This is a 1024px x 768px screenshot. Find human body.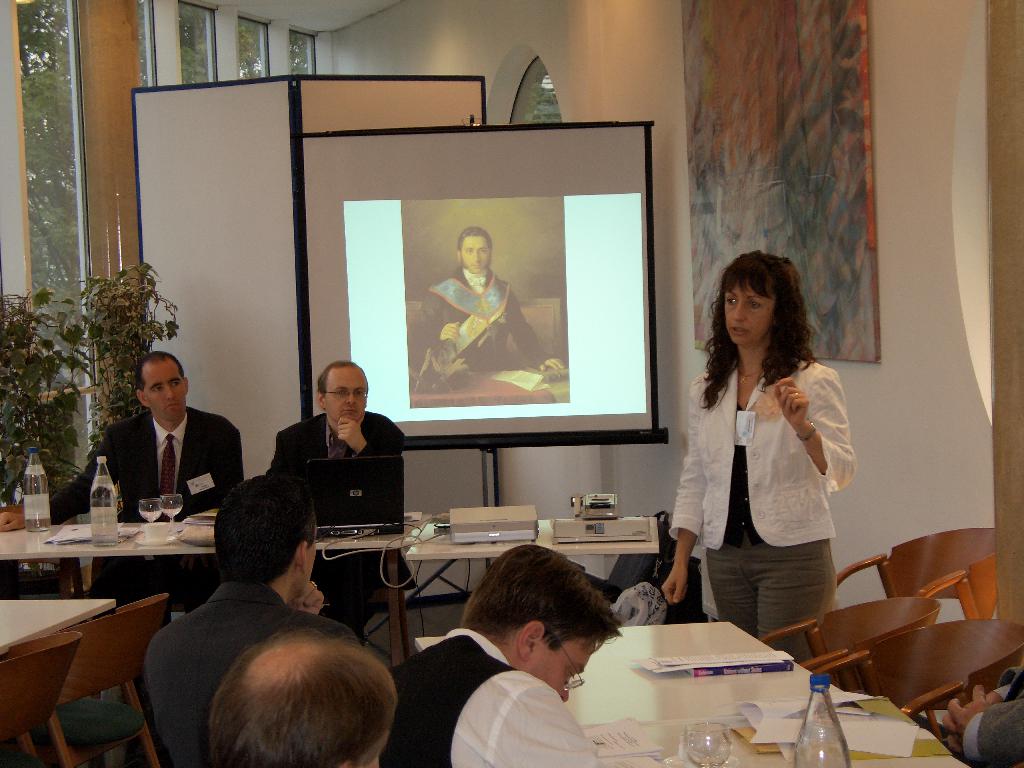
Bounding box: l=146, t=584, r=361, b=764.
